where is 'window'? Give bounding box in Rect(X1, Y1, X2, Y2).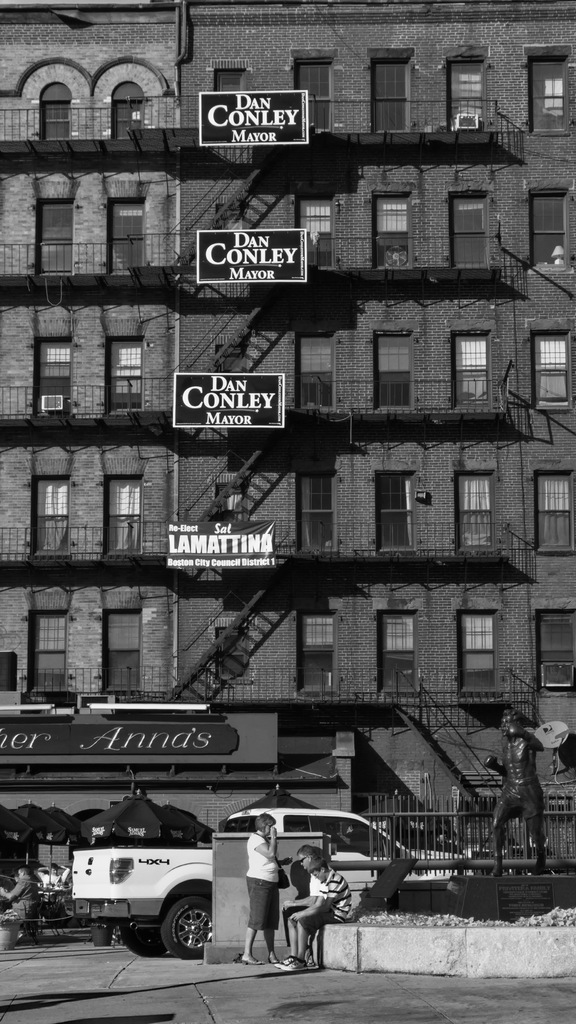
Rect(100, 63, 169, 147).
